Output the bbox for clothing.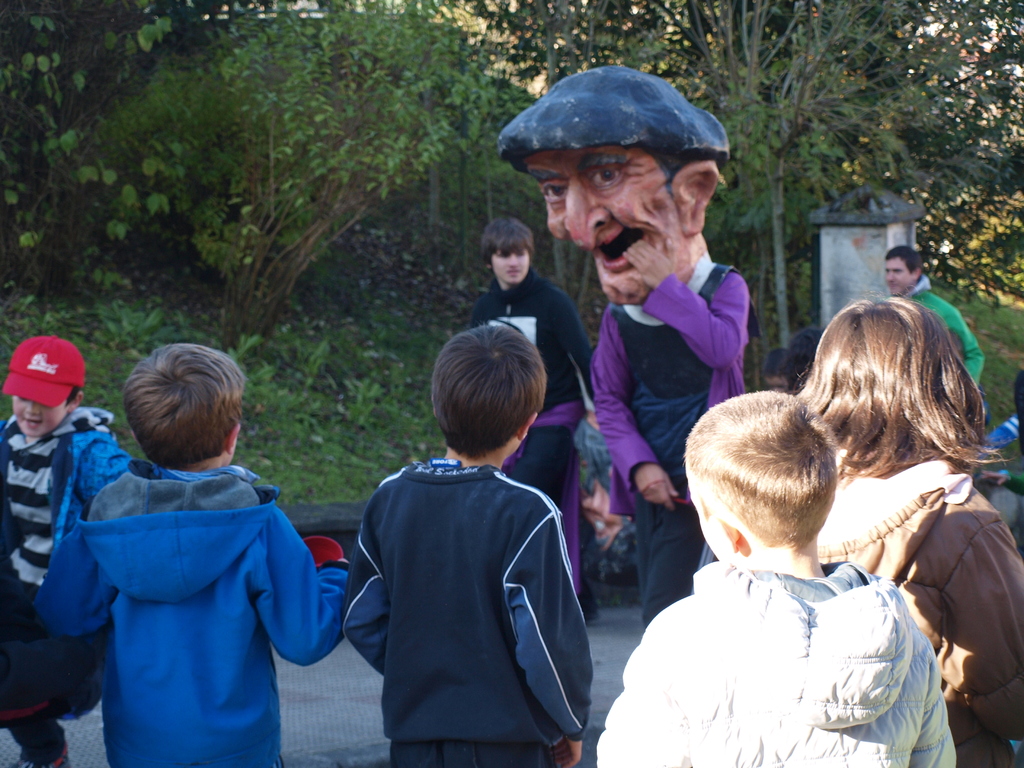
<bbox>813, 461, 1023, 767</bbox>.
